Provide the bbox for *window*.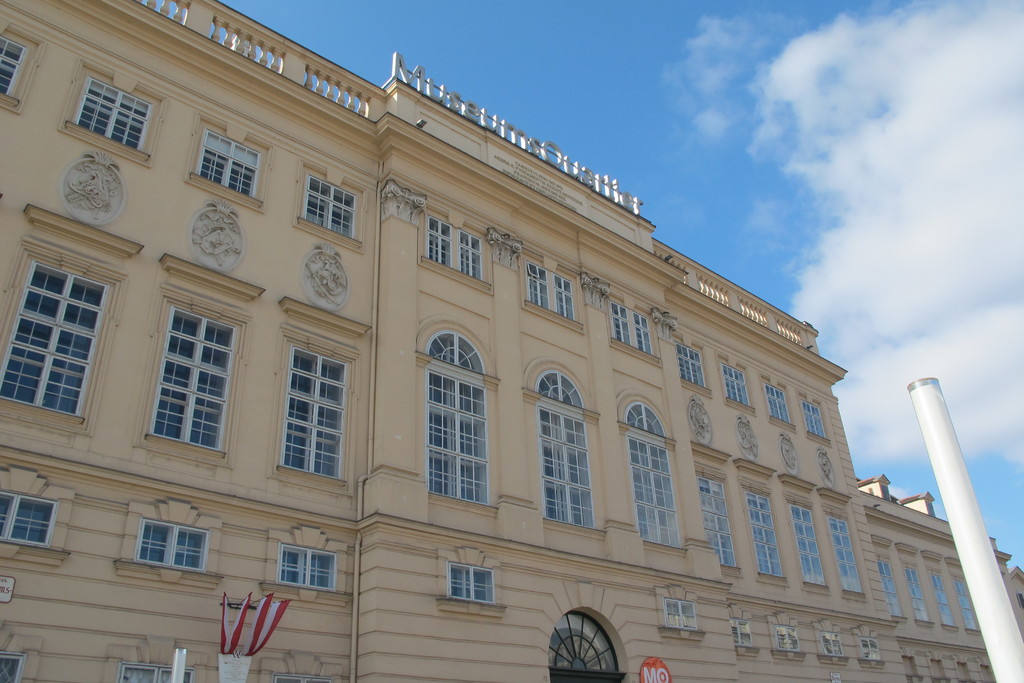
[left=0, top=26, right=46, bottom=120].
